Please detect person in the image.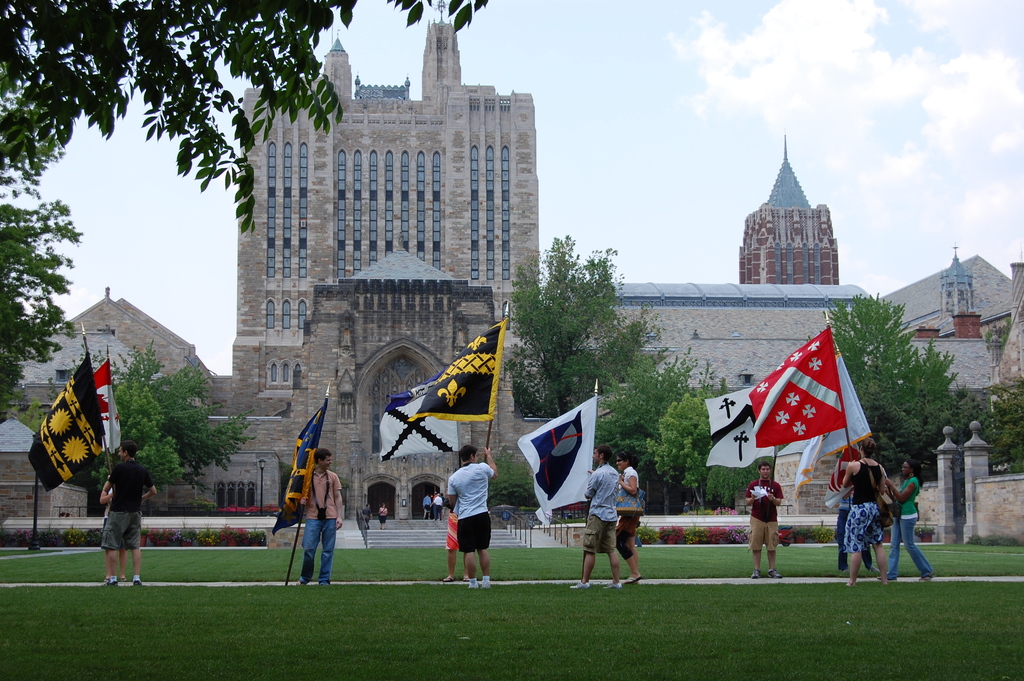
left=615, top=450, right=643, bottom=584.
